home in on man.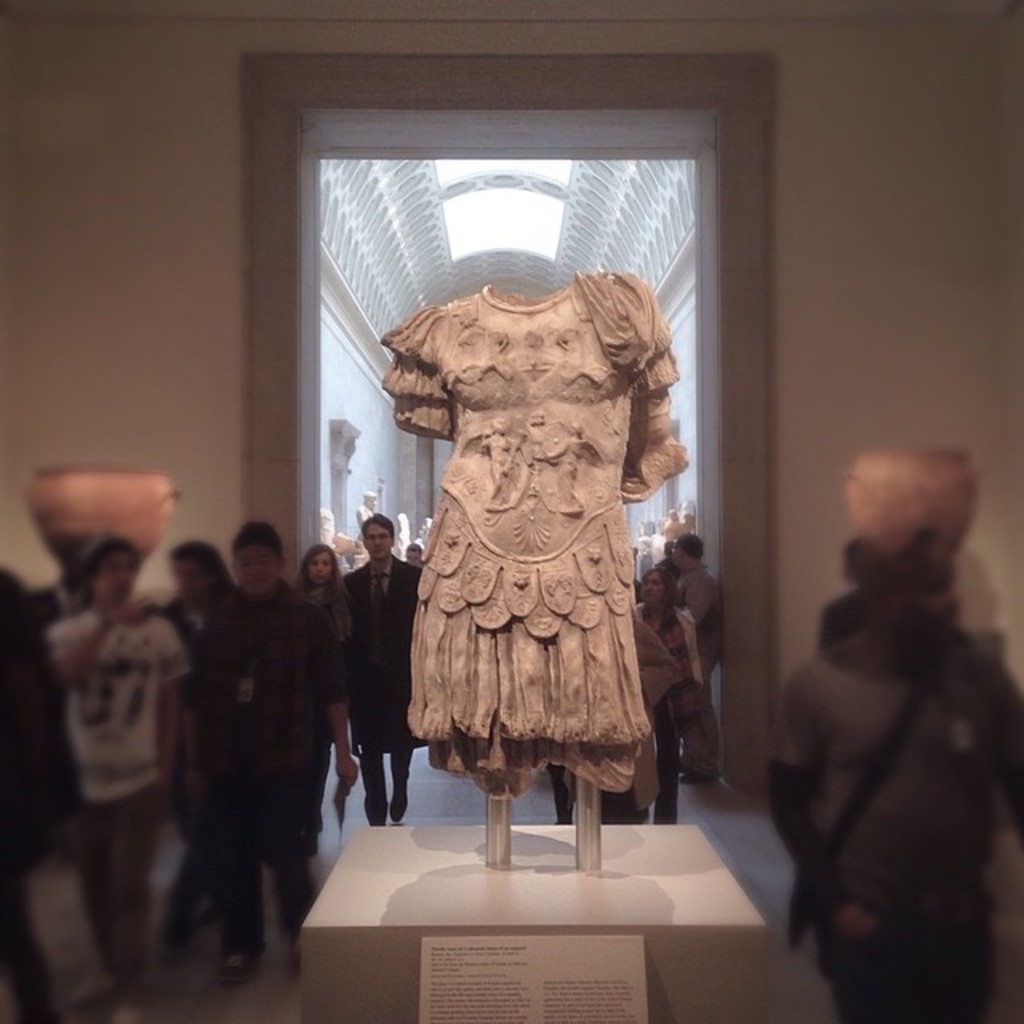
Homed in at {"left": 338, "top": 510, "right": 422, "bottom": 826}.
